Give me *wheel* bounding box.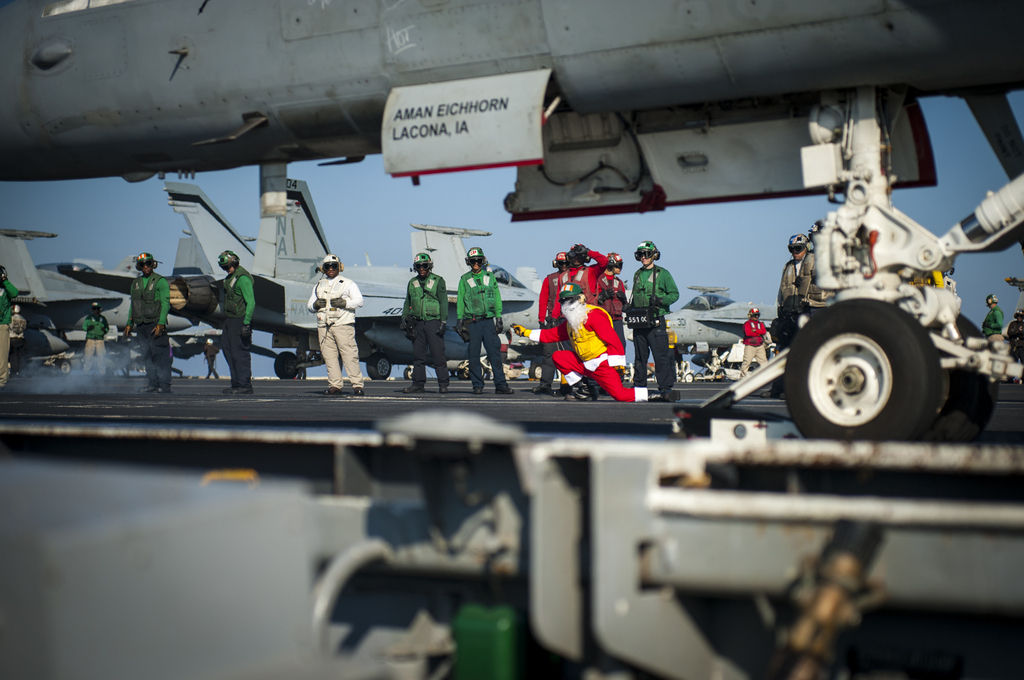
left=454, top=367, right=468, bottom=383.
